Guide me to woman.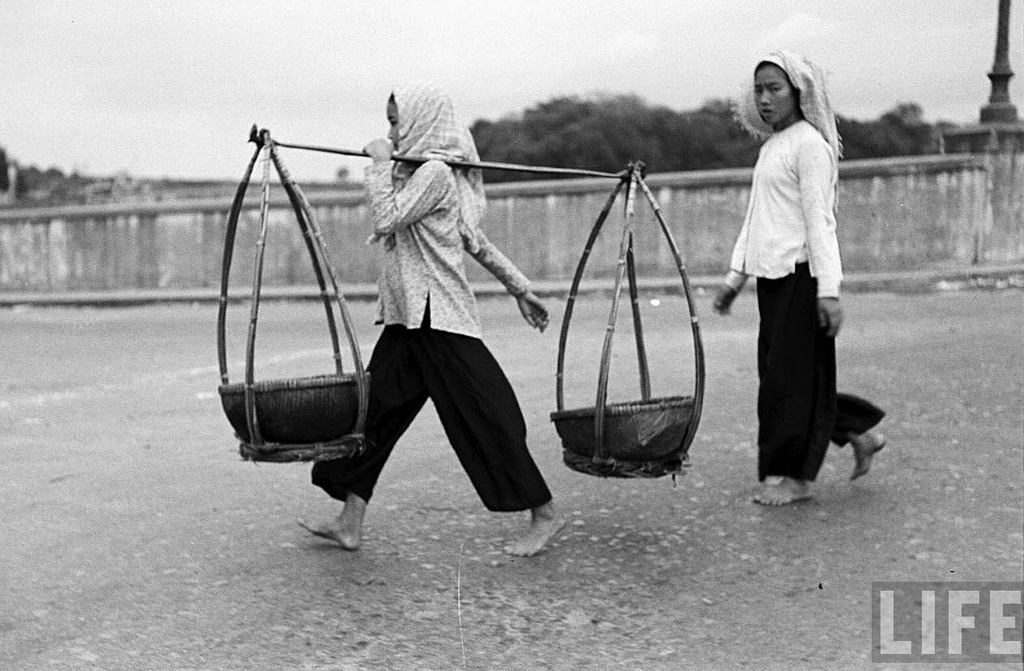
Guidance: x1=722 y1=54 x2=866 y2=520.
